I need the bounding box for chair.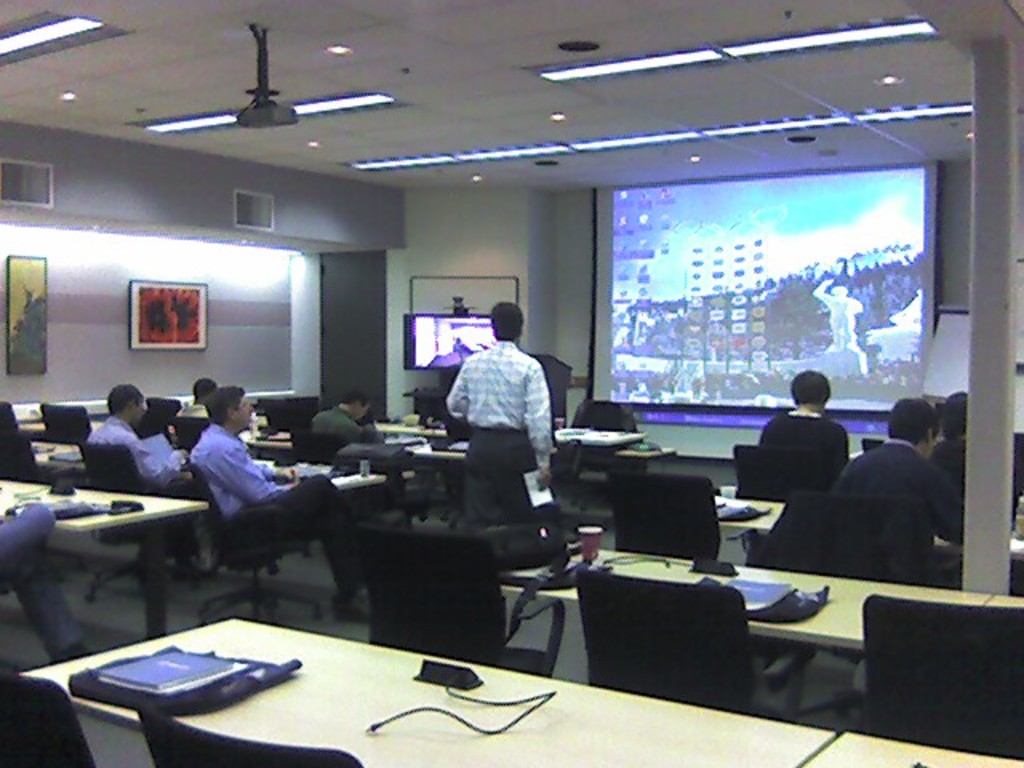
Here it is: l=805, t=494, r=963, b=704.
